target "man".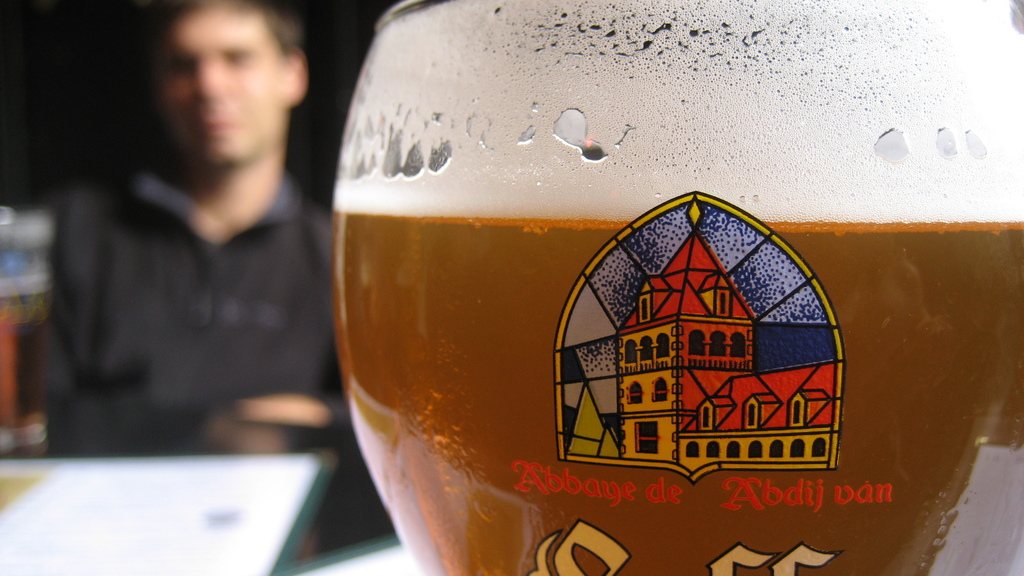
Target region: bbox(52, 0, 347, 456).
